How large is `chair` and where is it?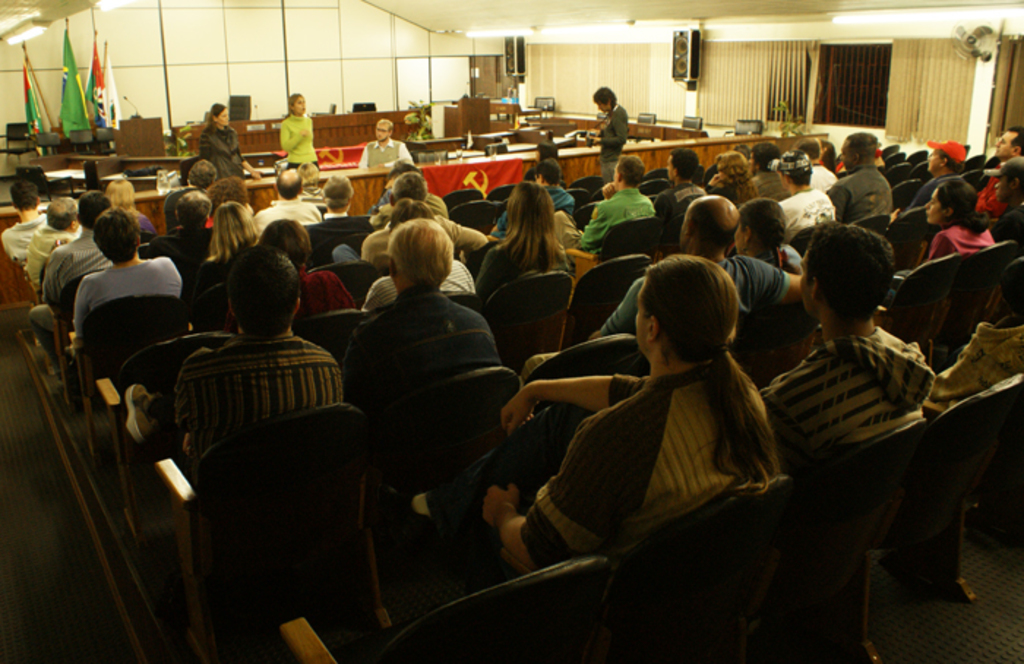
Bounding box: <region>278, 559, 614, 663</region>.
